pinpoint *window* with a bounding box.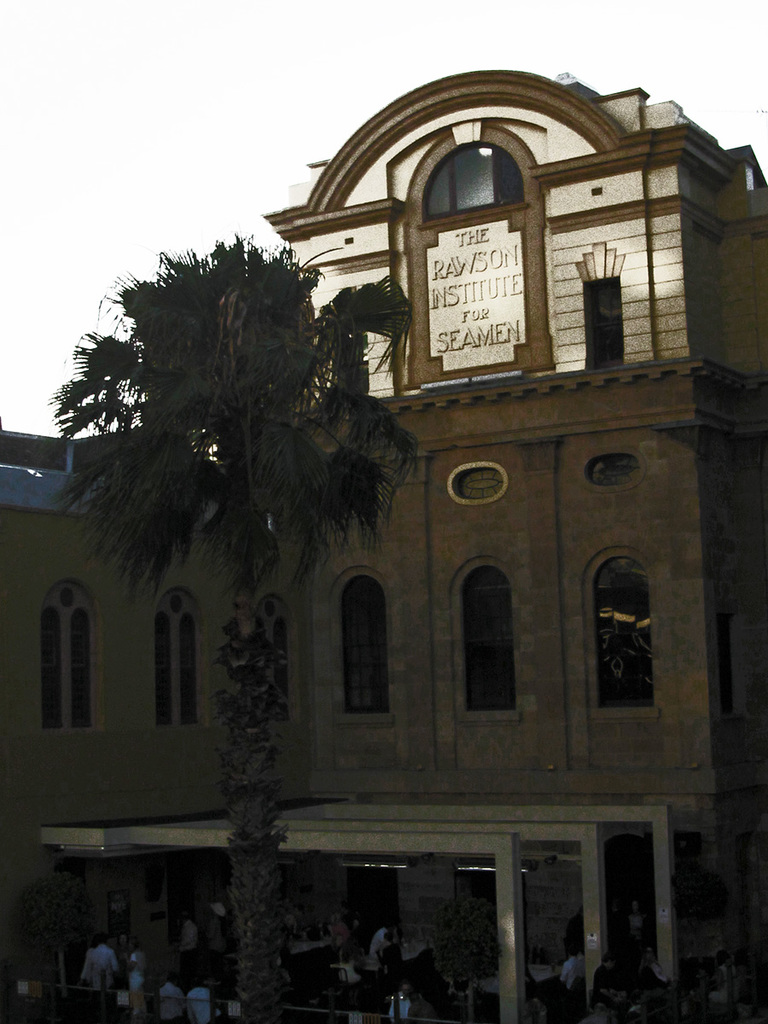
BBox(33, 579, 114, 740).
